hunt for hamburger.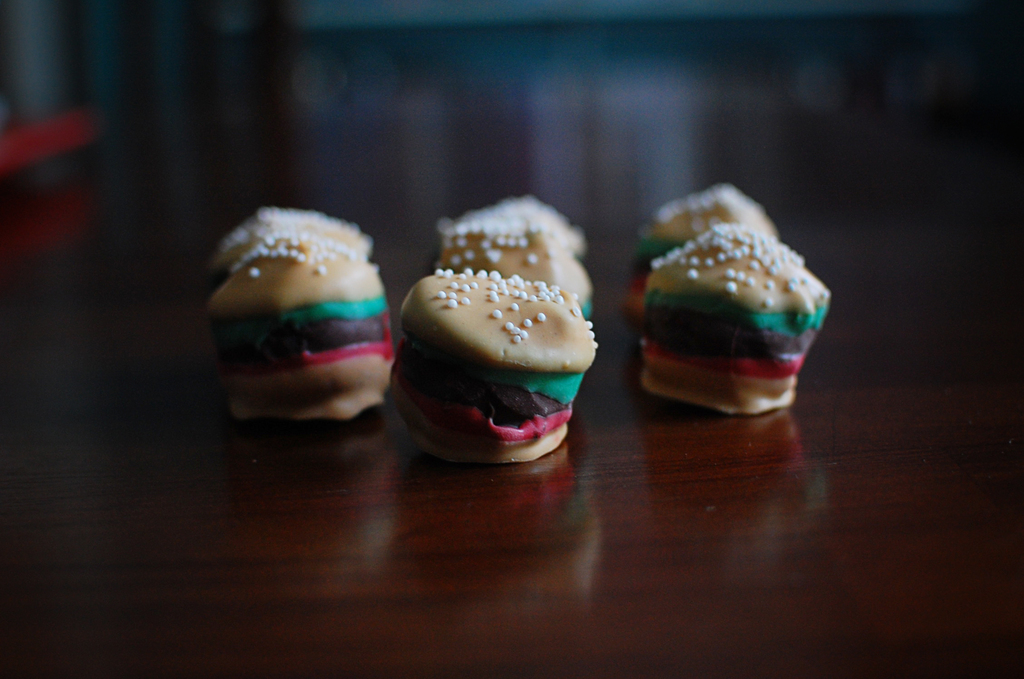
Hunted down at <region>627, 188, 774, 320</region>.
